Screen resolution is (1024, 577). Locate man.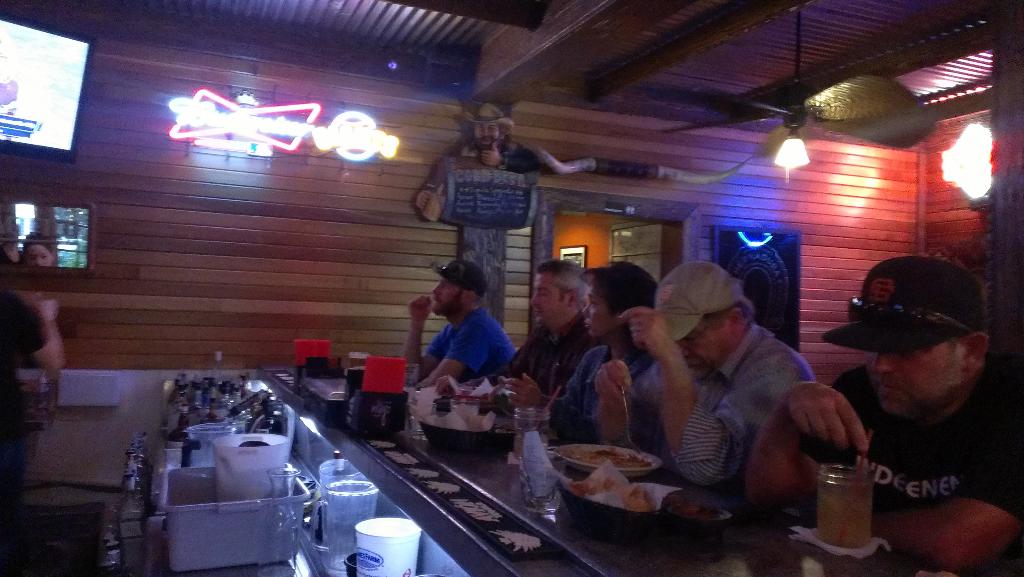
(x1=586, y1=263, x2=815, y2=500).
